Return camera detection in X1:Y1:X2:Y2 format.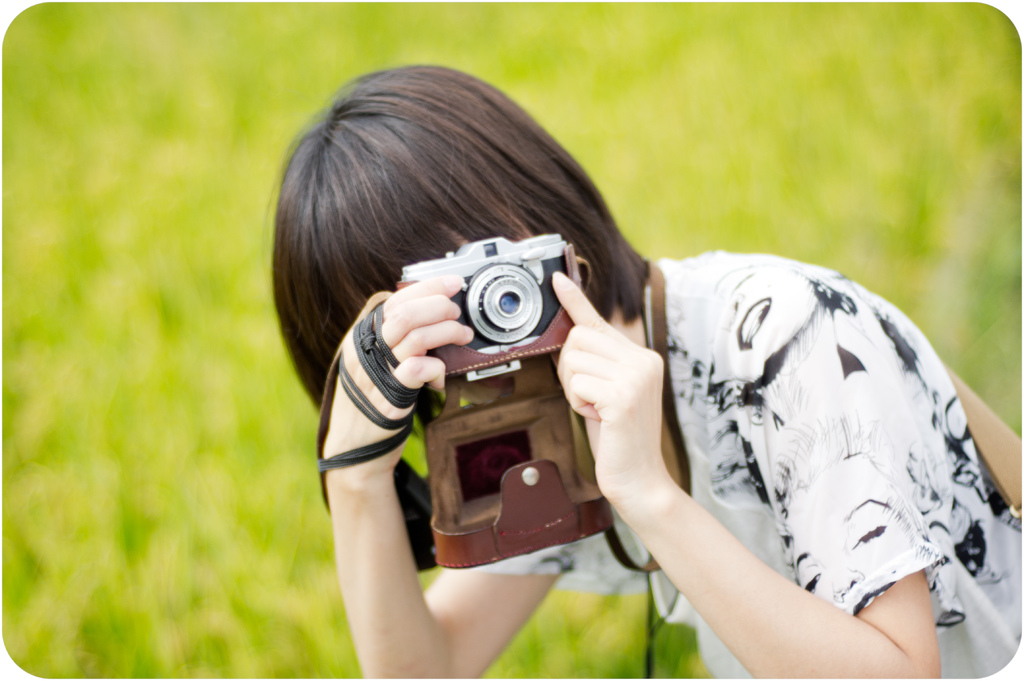
400:229:575:382.
